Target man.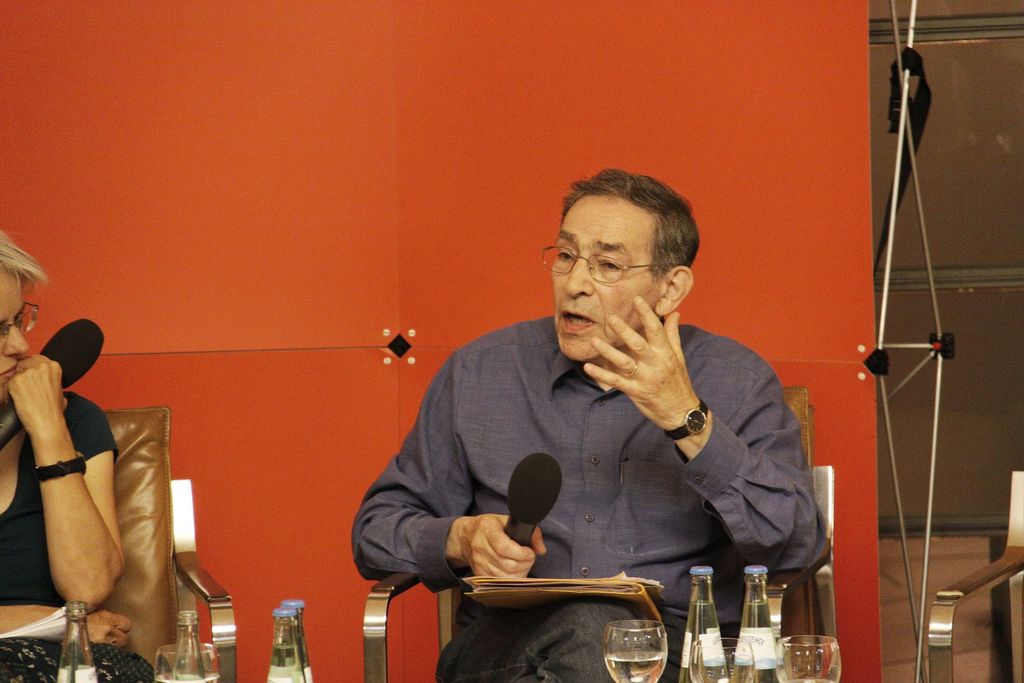
Target region: box(349, 168, 822, 682).
